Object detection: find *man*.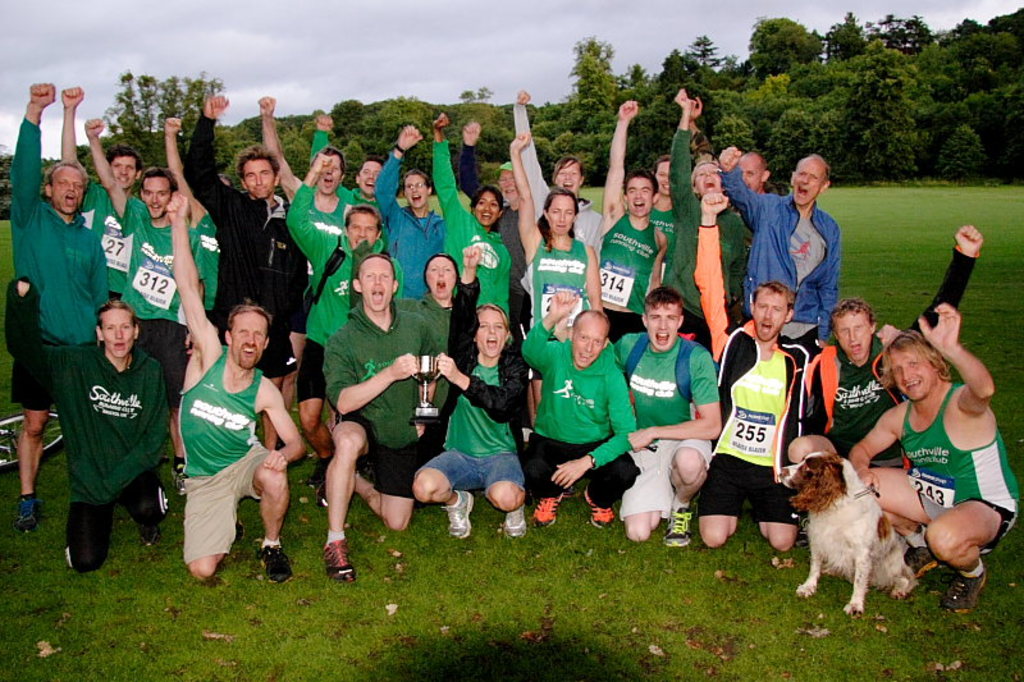
<box>161,191,305,580</box>.
